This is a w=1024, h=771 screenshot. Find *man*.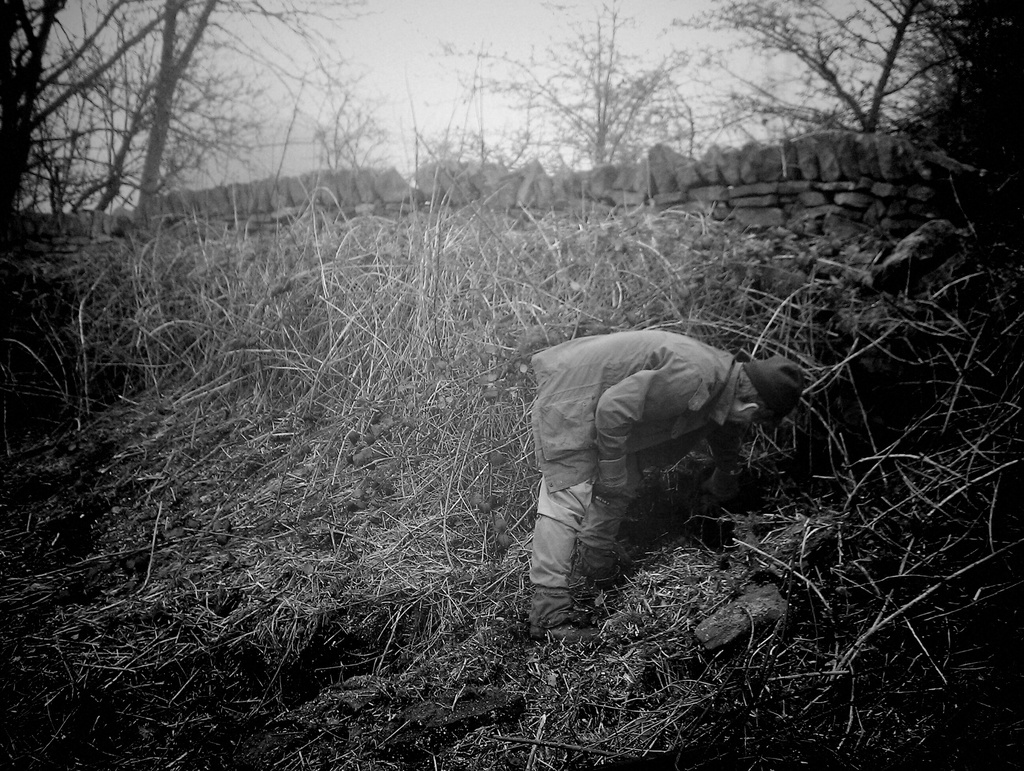
Bounding box: l=505, t=311, r=831, b=649.
